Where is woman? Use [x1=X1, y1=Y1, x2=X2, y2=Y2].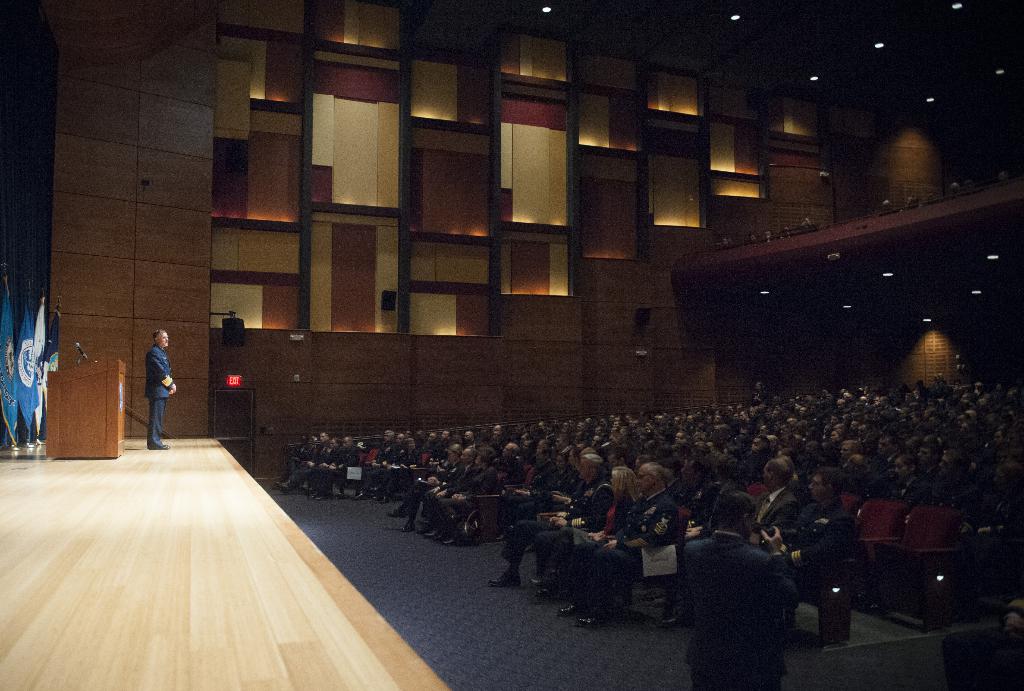
[x1=525, y1=469, x2=639, y2=593].
